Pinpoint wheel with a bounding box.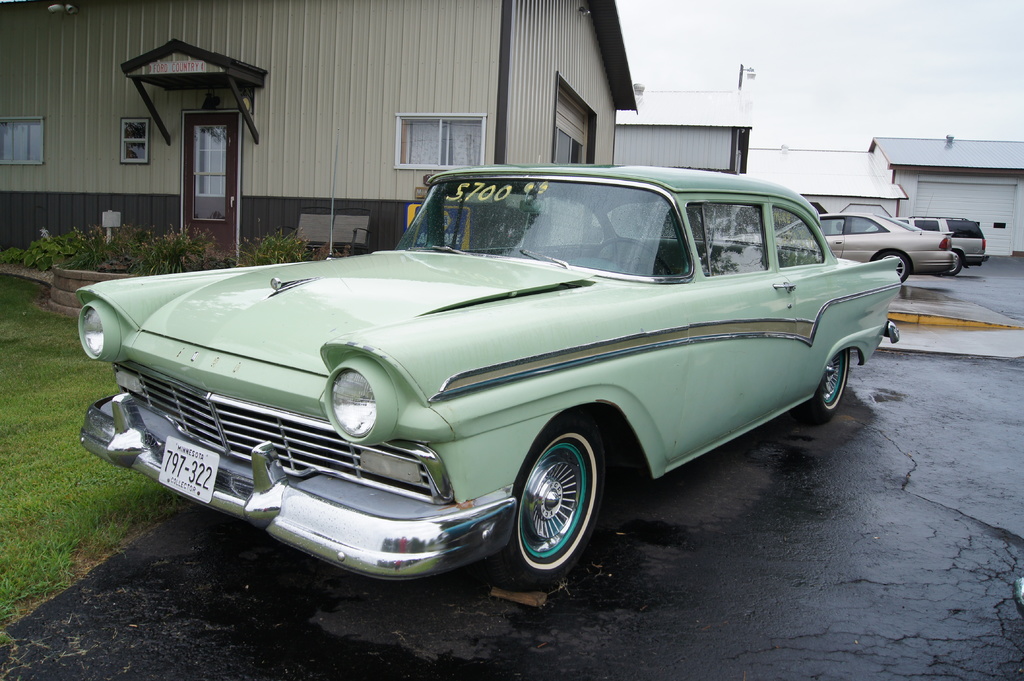
(947,255,961,277).
